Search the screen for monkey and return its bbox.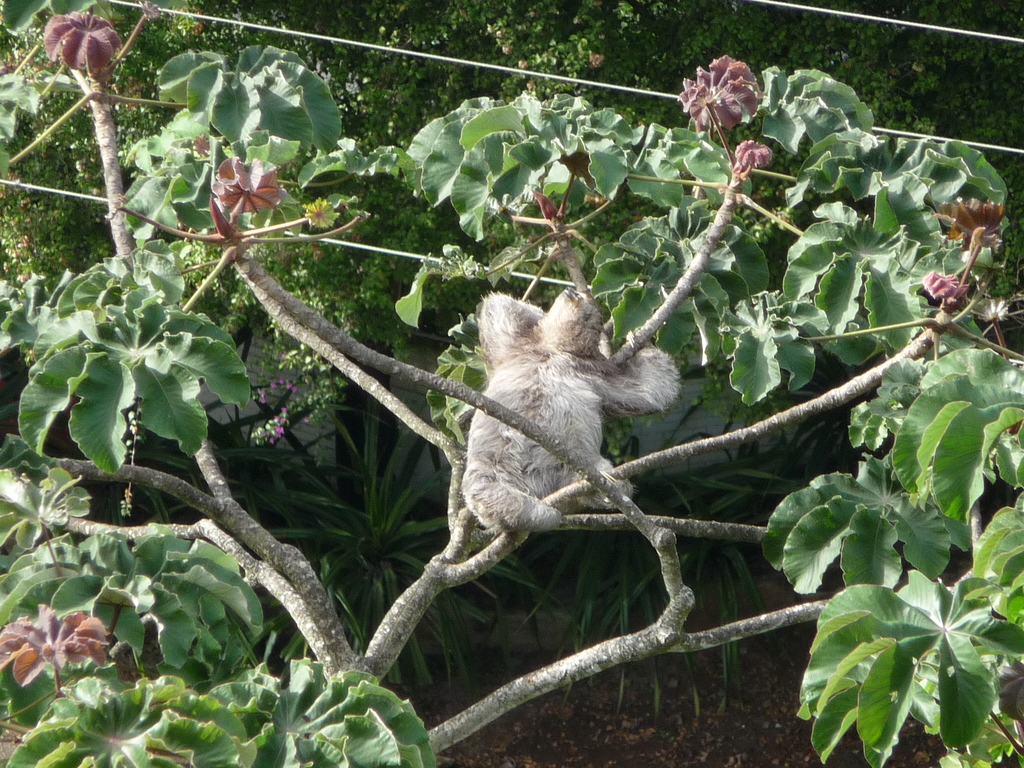
Found: <region>460, 284, 681, 538</region>.
